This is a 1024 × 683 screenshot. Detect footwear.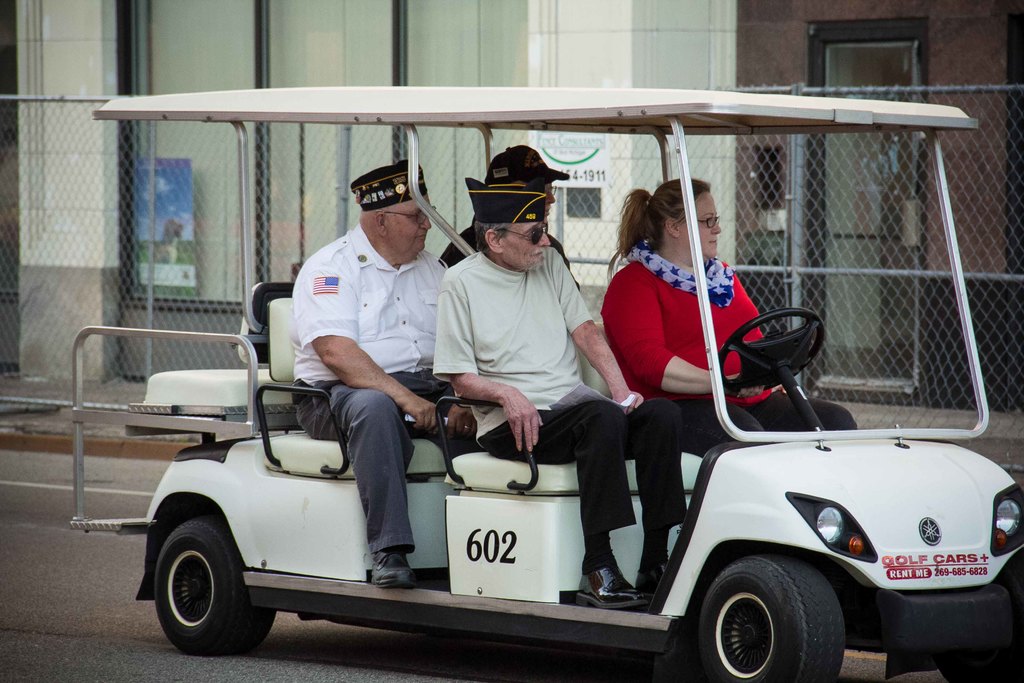
[x1=378, y1=545, x2=413, y2=589].
